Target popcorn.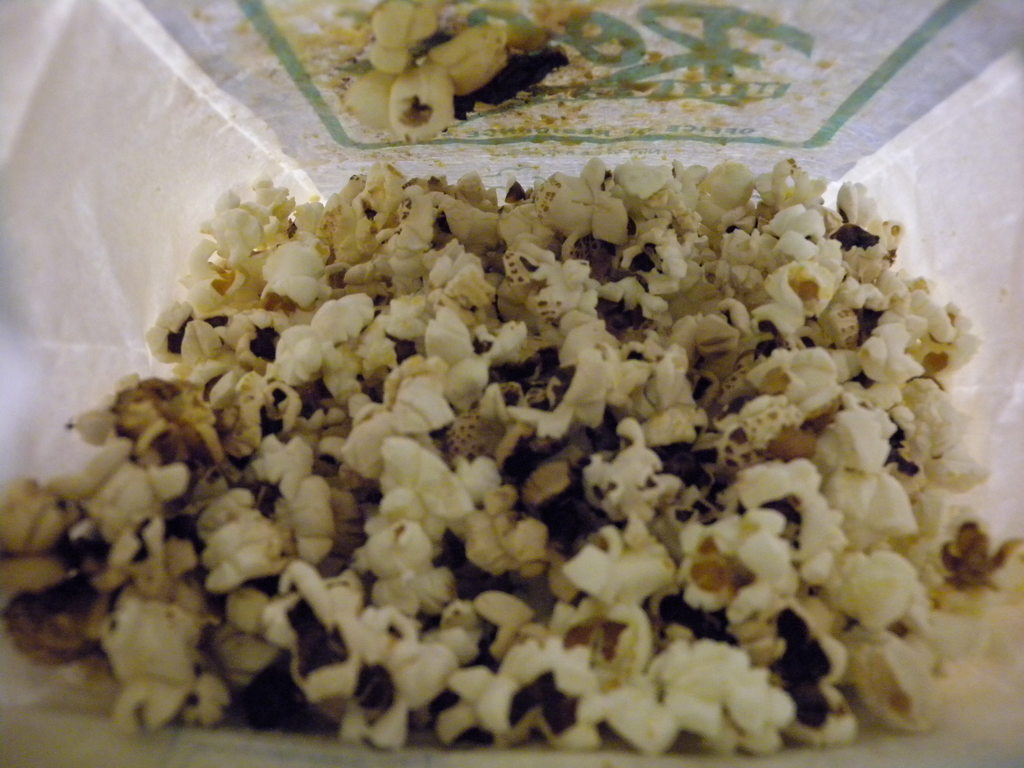
Target region: [0,0,1023,751].
